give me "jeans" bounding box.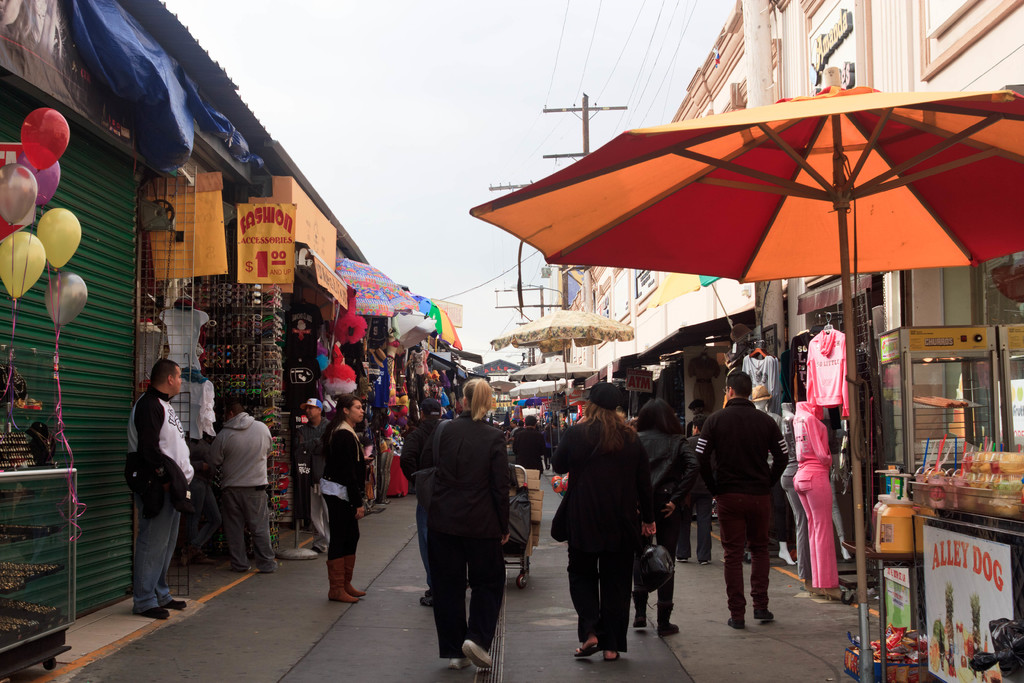
x1=412 y1=502 x2=429 y2=592.
